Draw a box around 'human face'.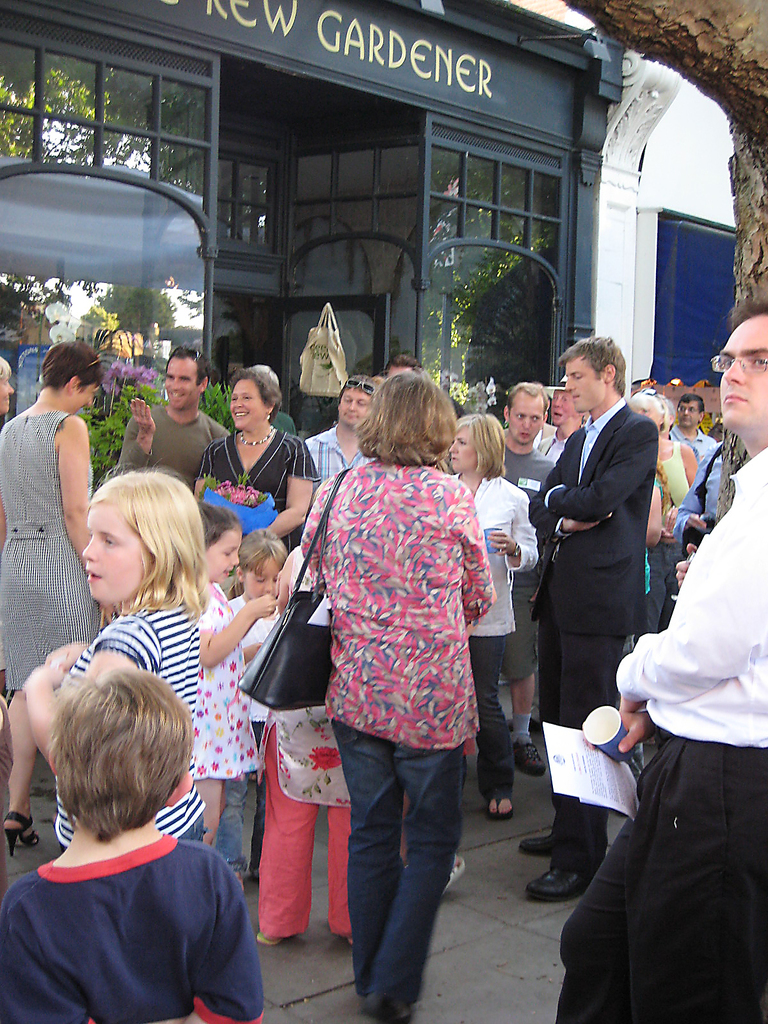
<bbox>81, 497, 156, 602</bbox>.
